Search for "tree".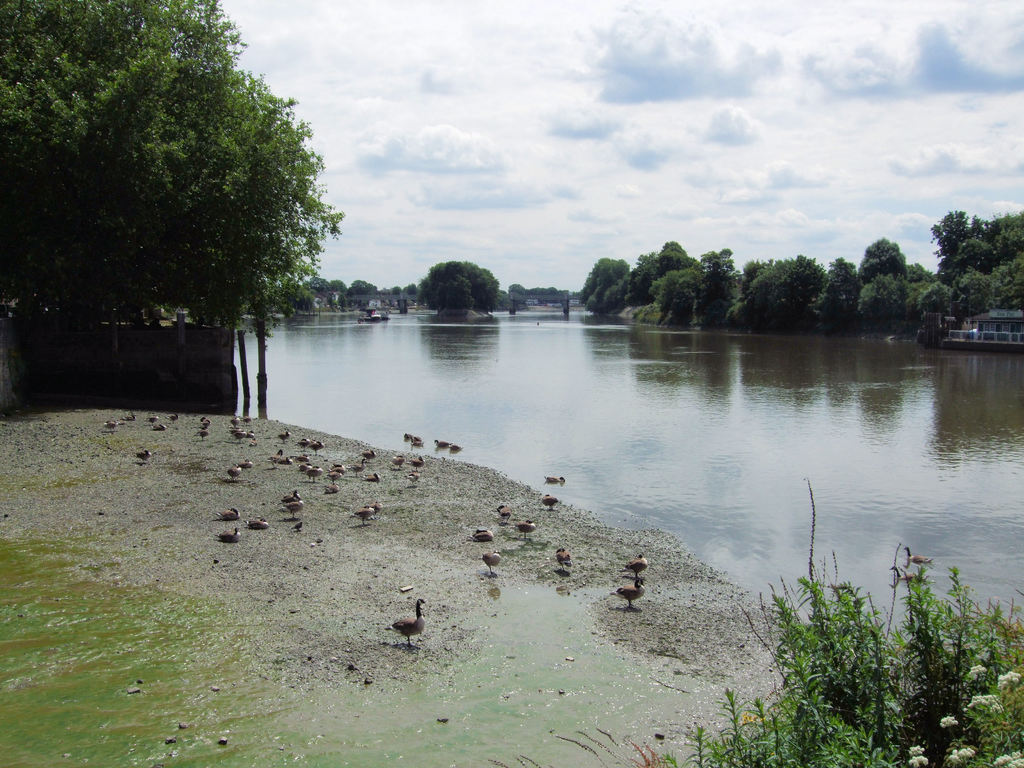
Found at [0,0,346,413].
